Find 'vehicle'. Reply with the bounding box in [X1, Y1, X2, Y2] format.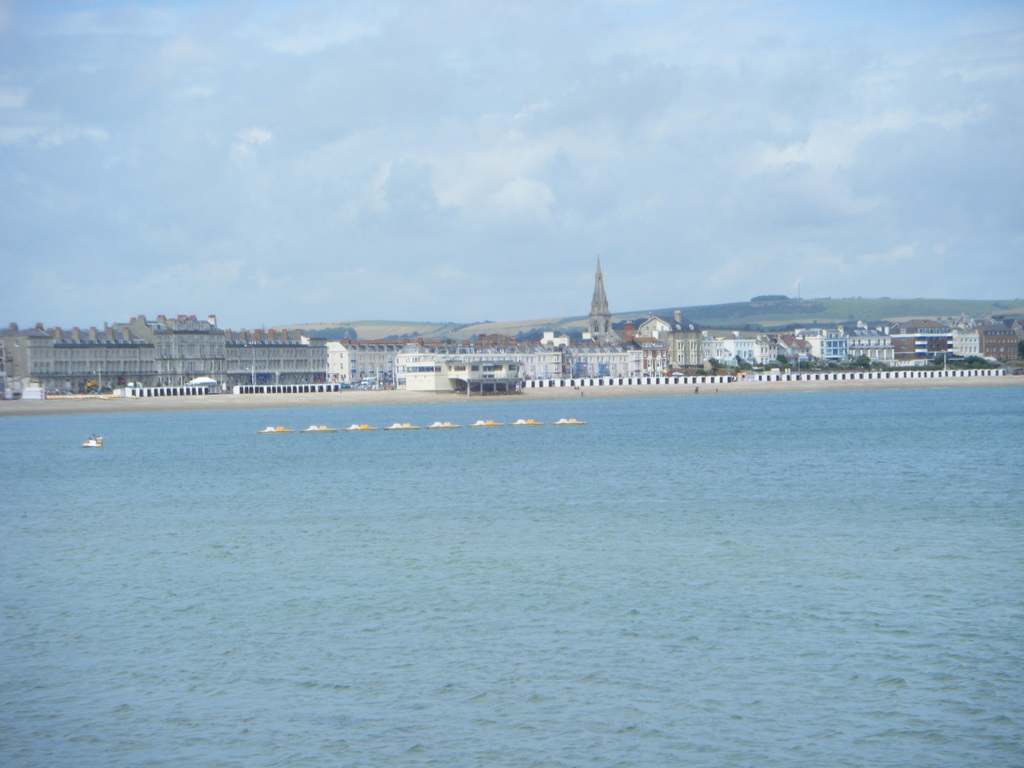
[81, 435, 103, 447].
